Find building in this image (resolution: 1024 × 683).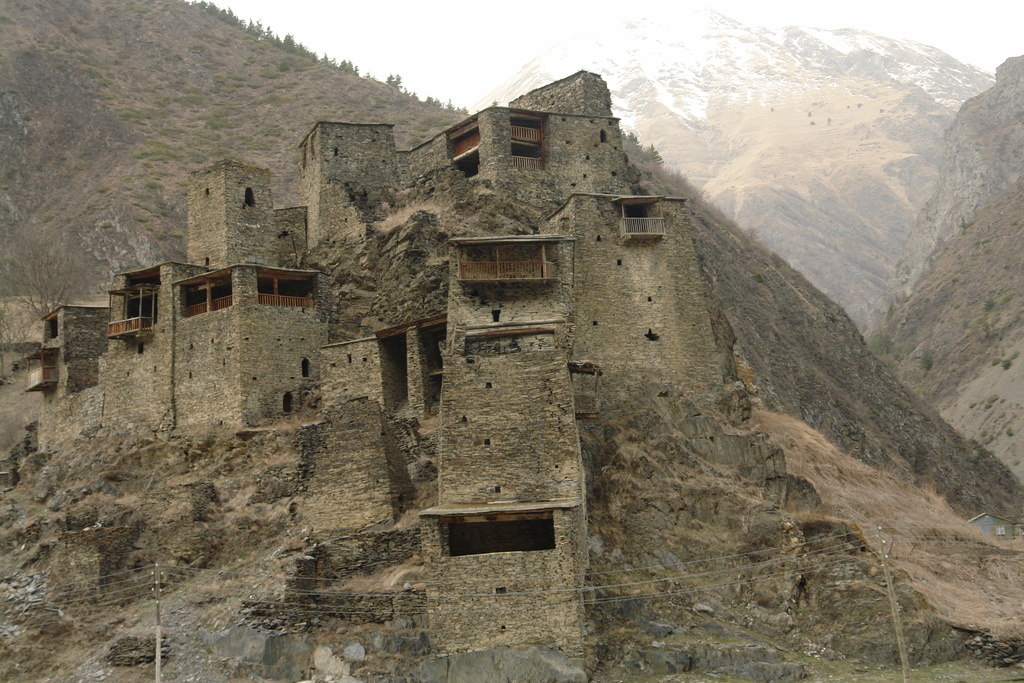
20, 64, 684, 657.
